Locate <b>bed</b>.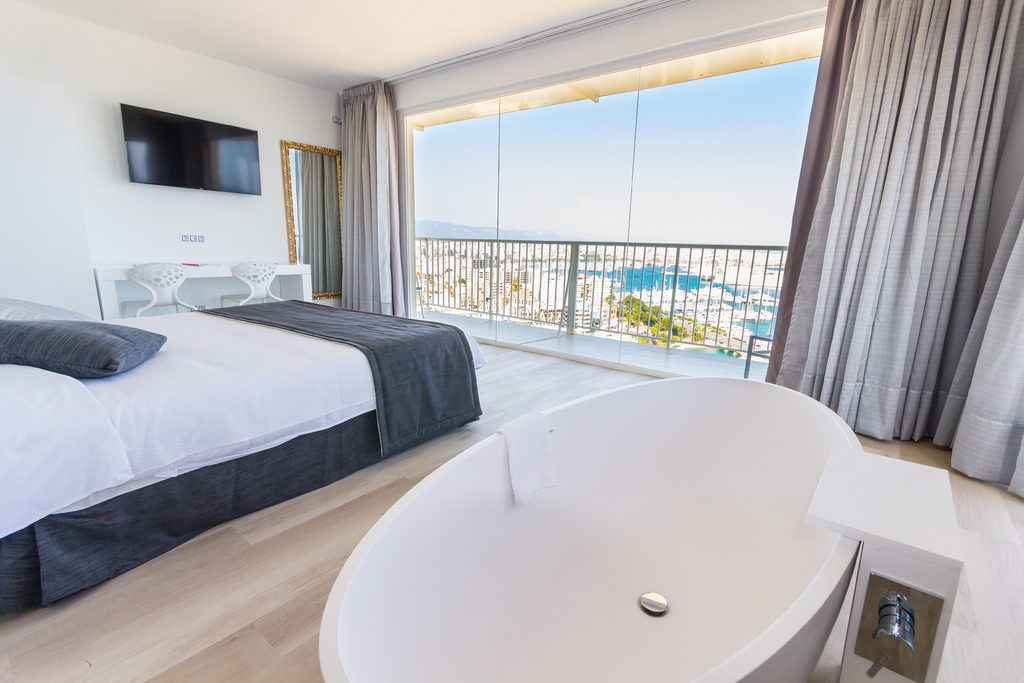
Bounding box: x1=0, y1=291, x2=490, y2=620.
